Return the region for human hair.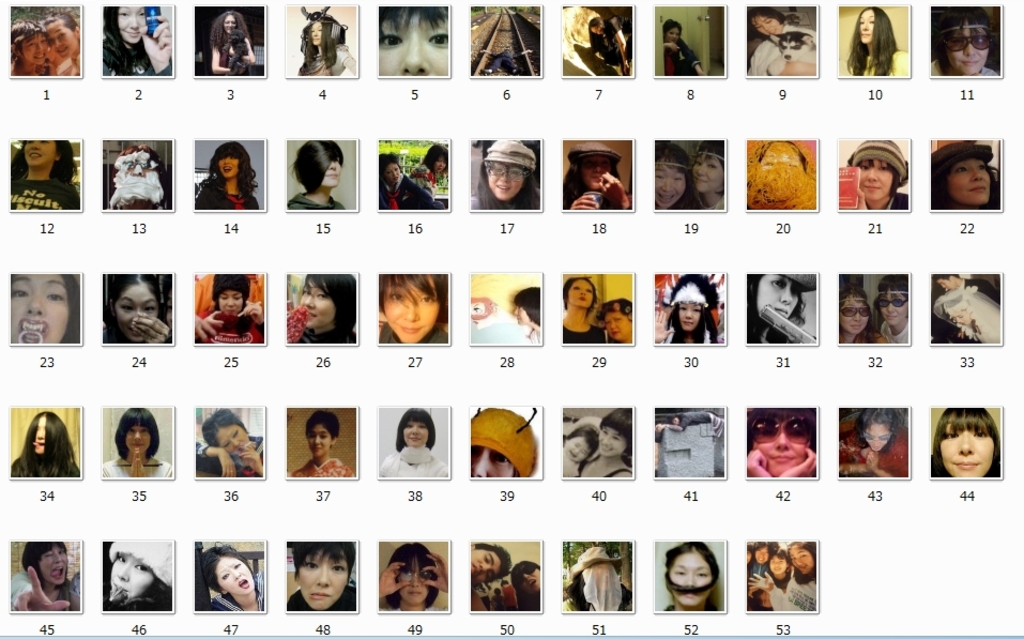
detection(394, 408, 434, 453).
